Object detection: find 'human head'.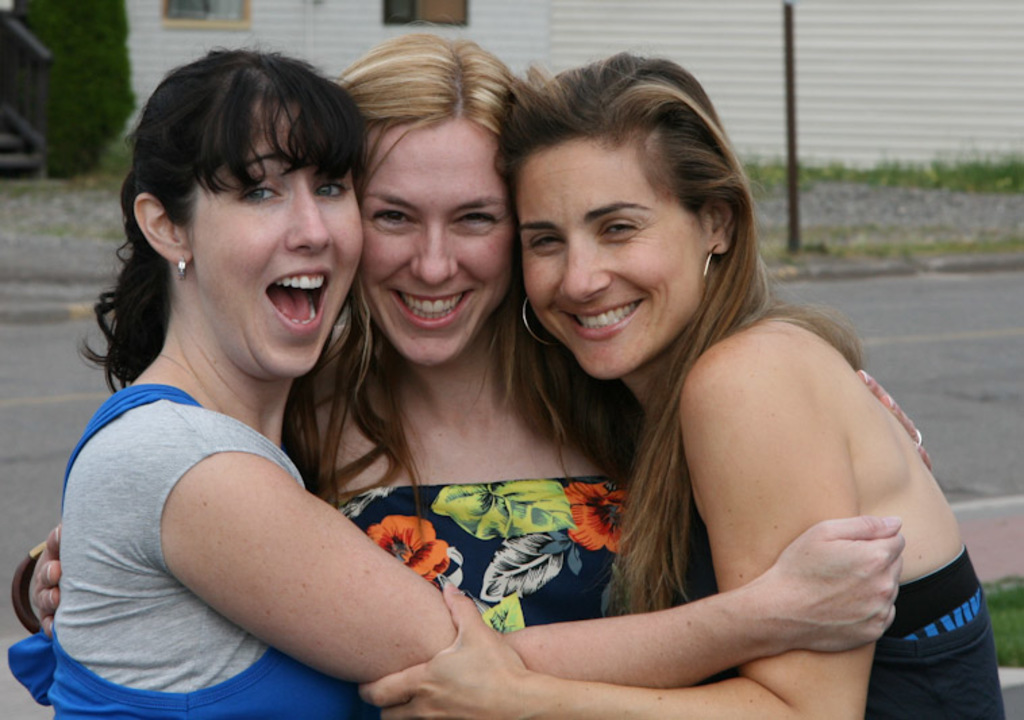
{"x1": 338, "y1": 34, "x2": 528, "y2": 366}.
